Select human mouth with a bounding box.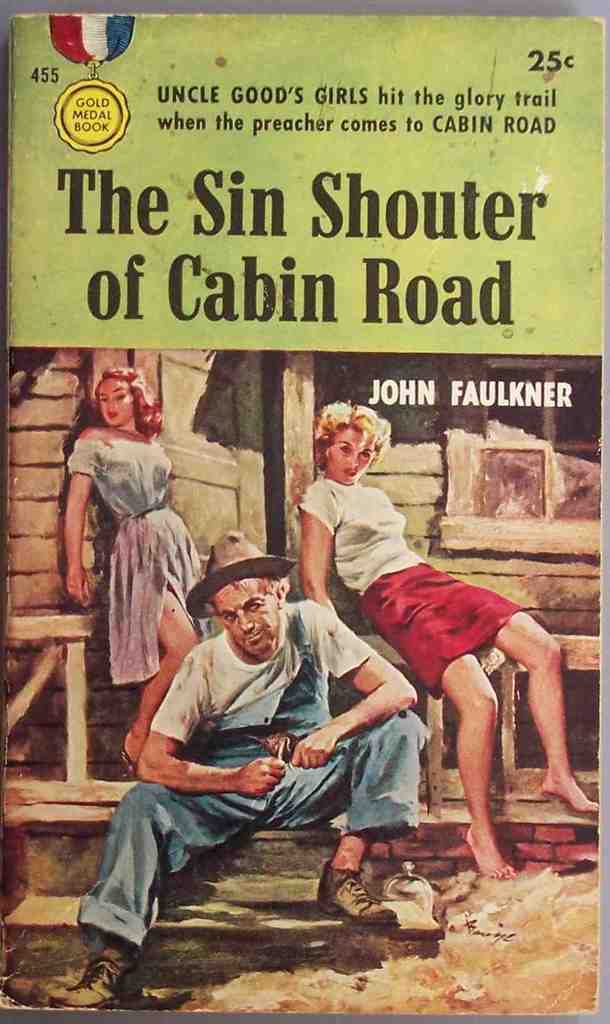
Rect(343, 468, 352, 475).
